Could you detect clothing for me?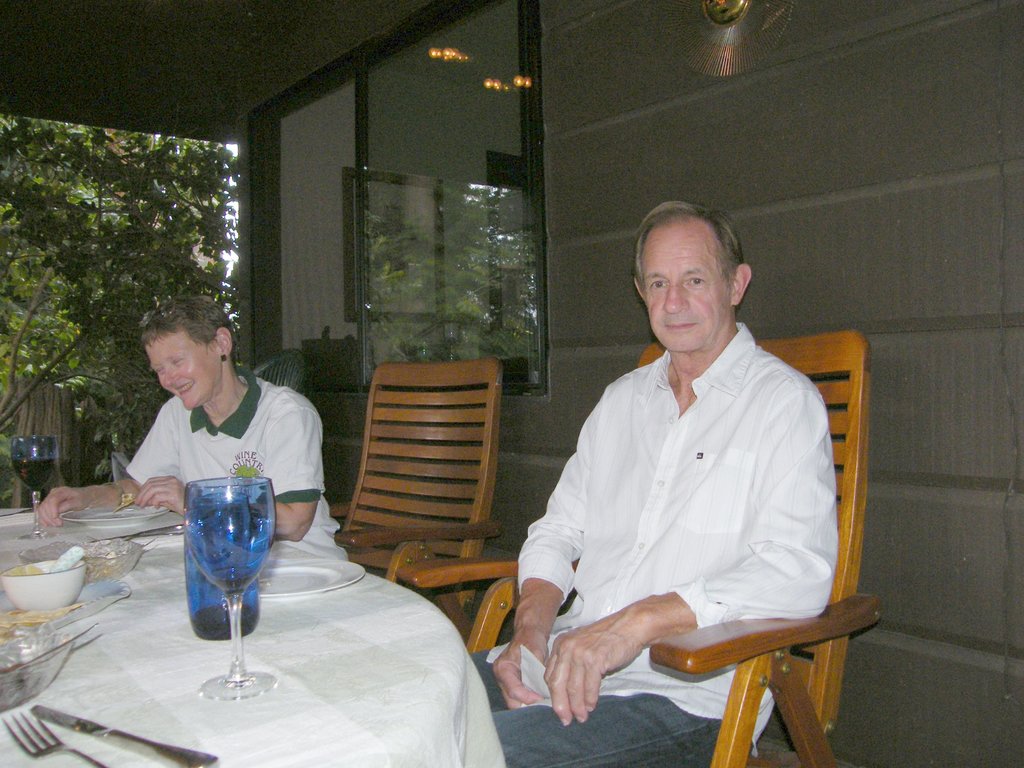
Detection result: (left=125, top=357, right=345, bottom=557).
